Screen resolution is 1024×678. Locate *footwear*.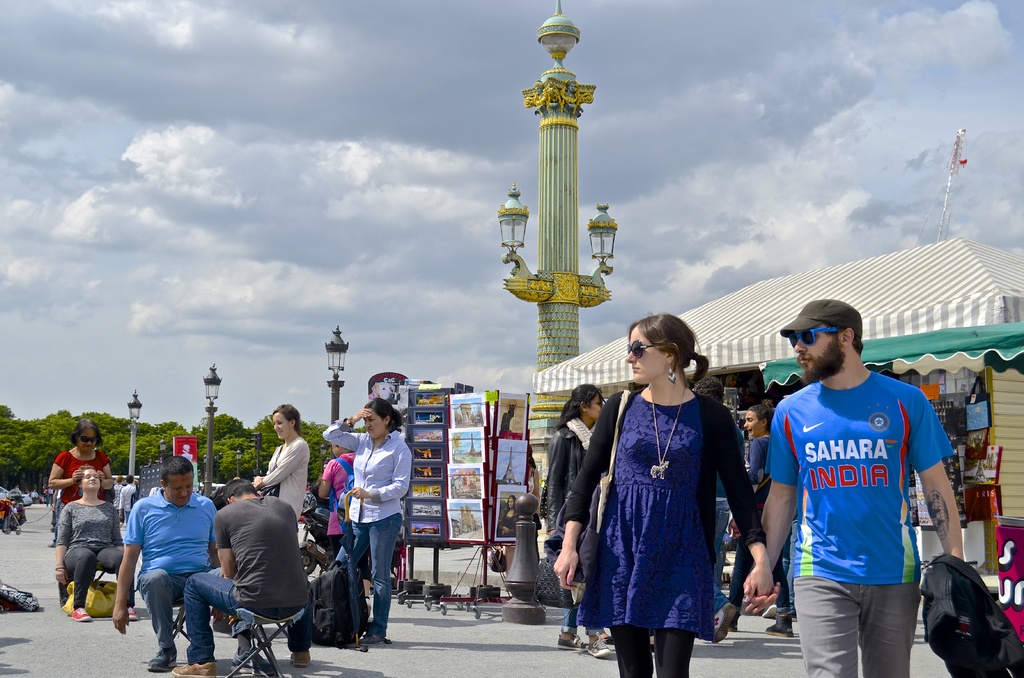
[229, 650, 273, 676].
